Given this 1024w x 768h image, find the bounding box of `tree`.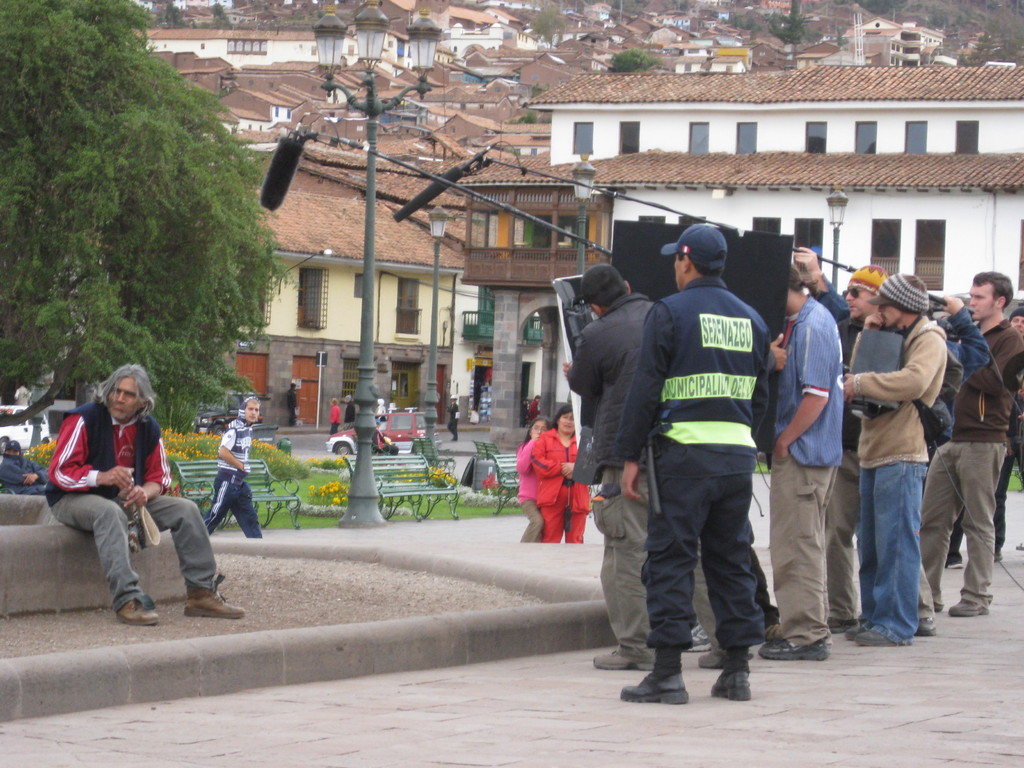
(x1=0, y1=0, x2=300, y2=491).
